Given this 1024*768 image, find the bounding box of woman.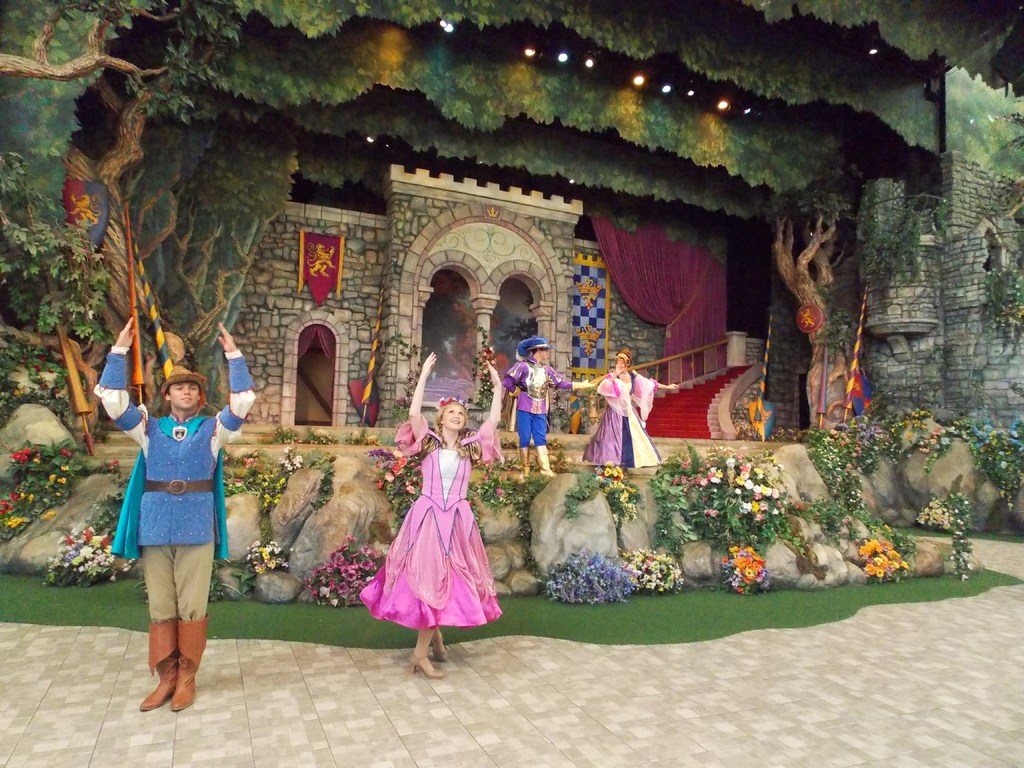
box(356, 346, 499, 680).
